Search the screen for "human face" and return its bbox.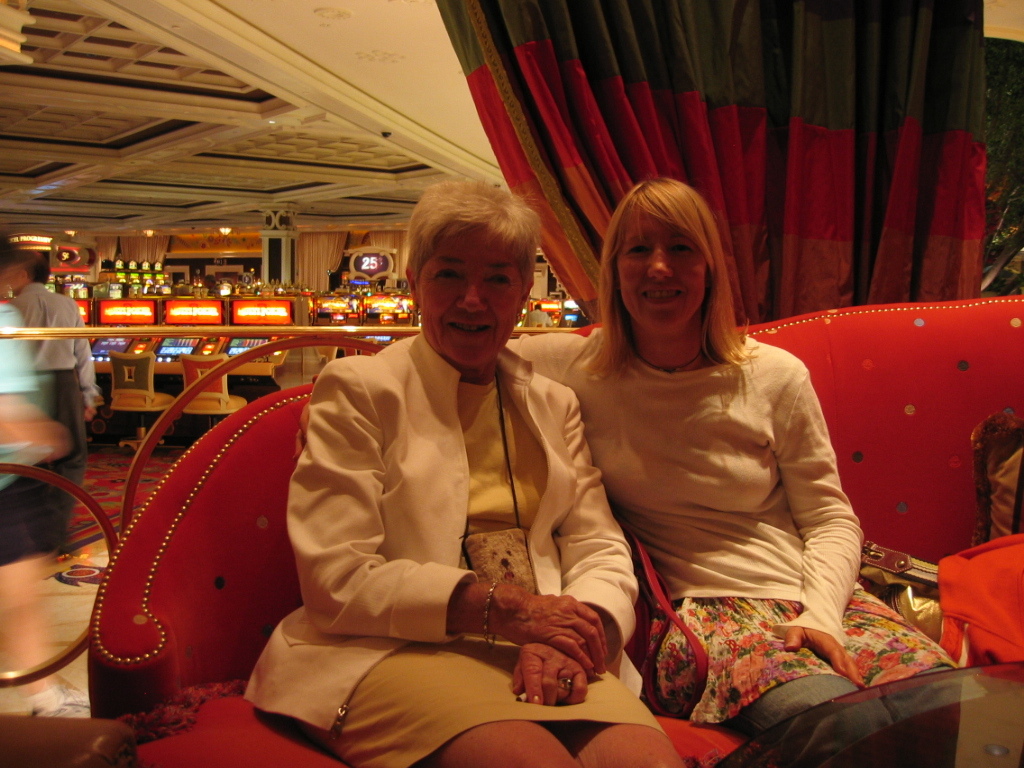
Found: pyautogui.locateOnScreen(416, 228, 527, 364).
